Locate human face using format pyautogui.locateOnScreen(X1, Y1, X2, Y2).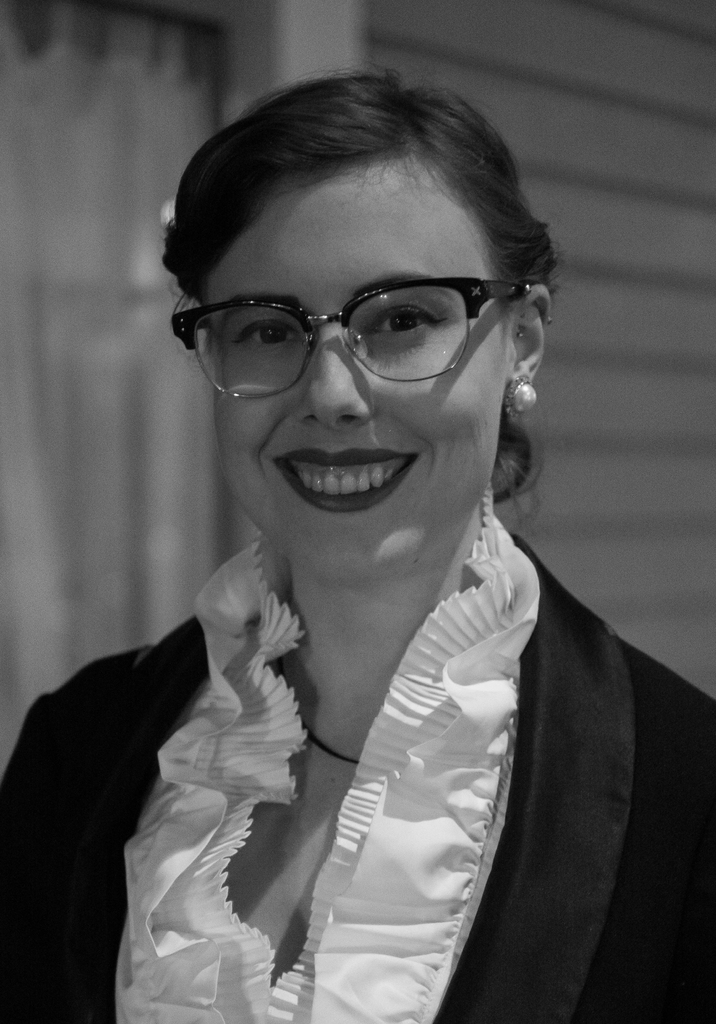
pyautogui.locateOnScreen(216, 161, 498, 592).
